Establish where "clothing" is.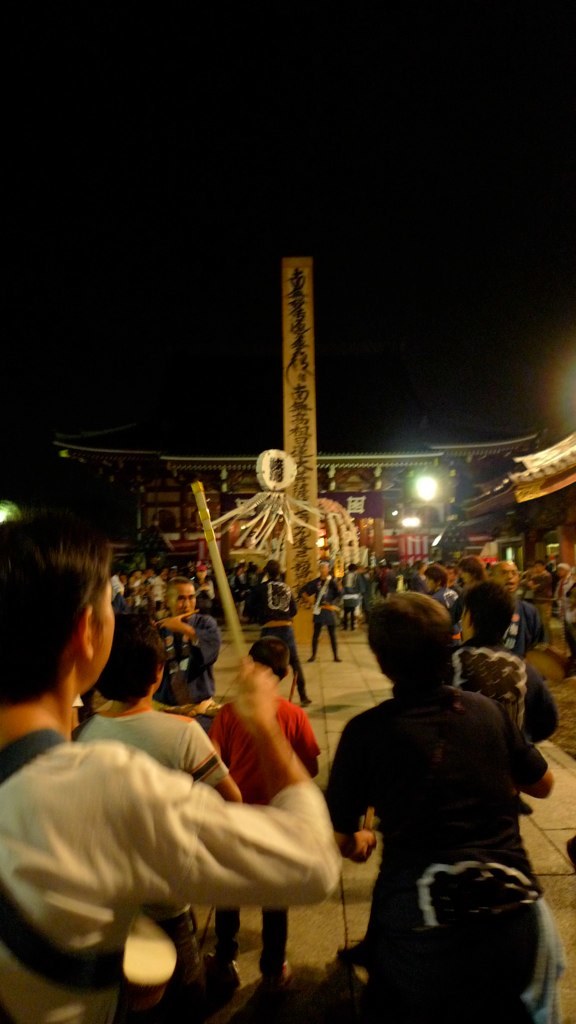
Established at {"left": 384, "top": 572, "right": 401, "bottom": 599}.
